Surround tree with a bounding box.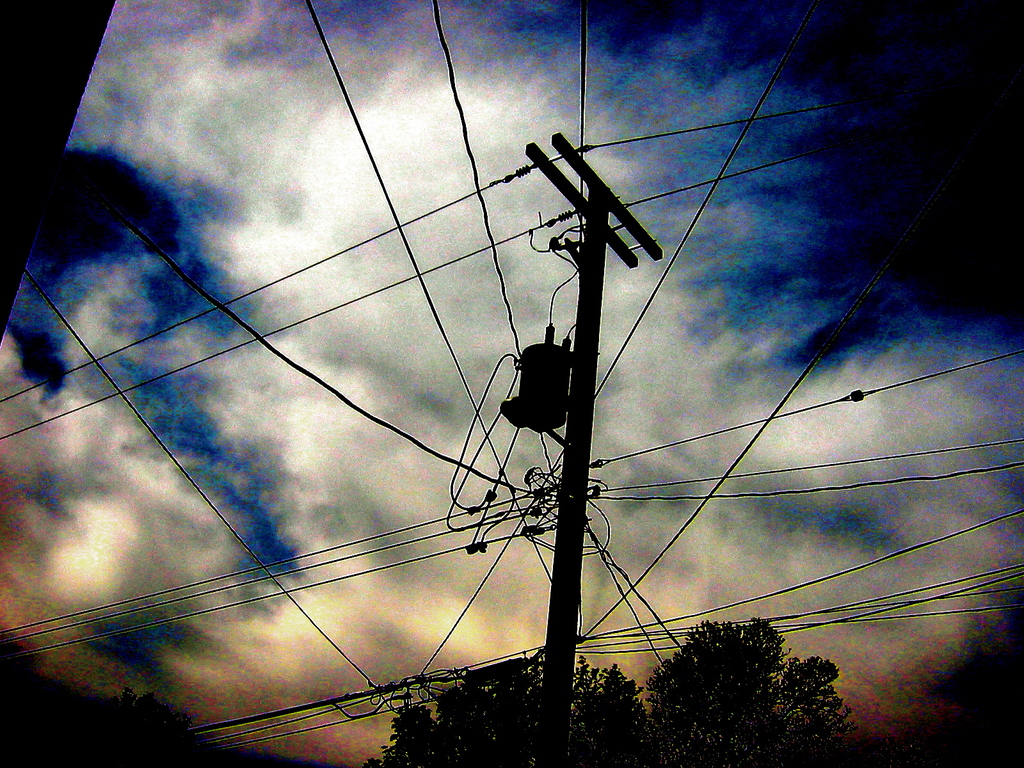
bbox=(371, 613, 852, 761).
